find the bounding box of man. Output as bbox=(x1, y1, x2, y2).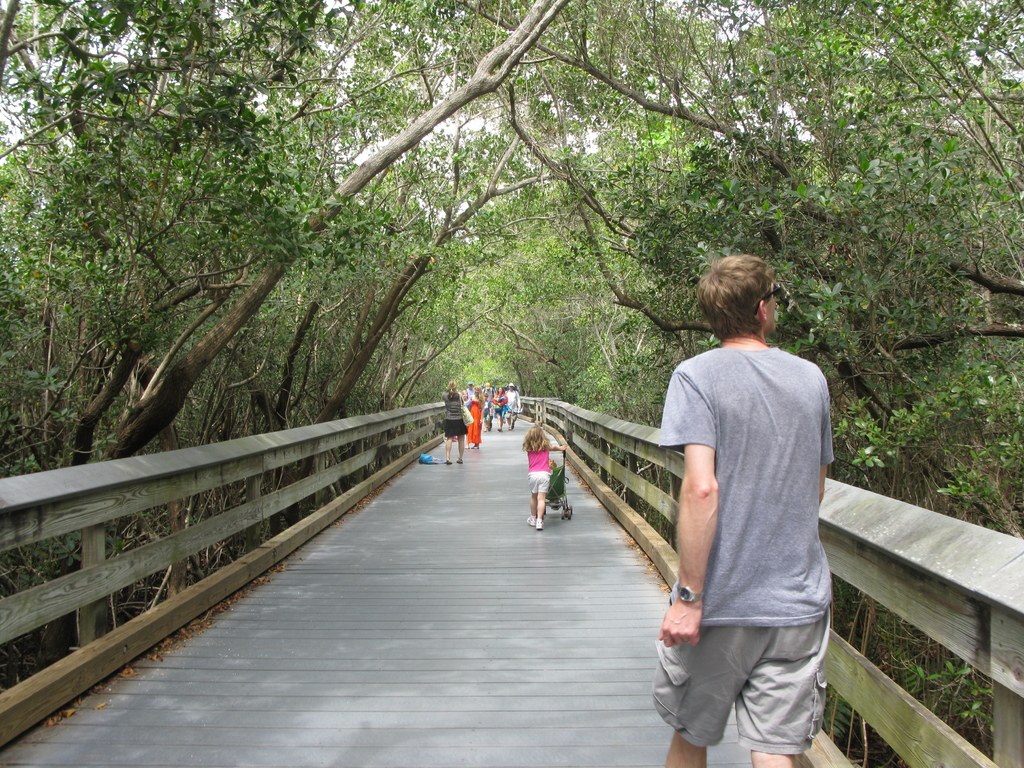
bbox=(466, 380, 476, 403).
